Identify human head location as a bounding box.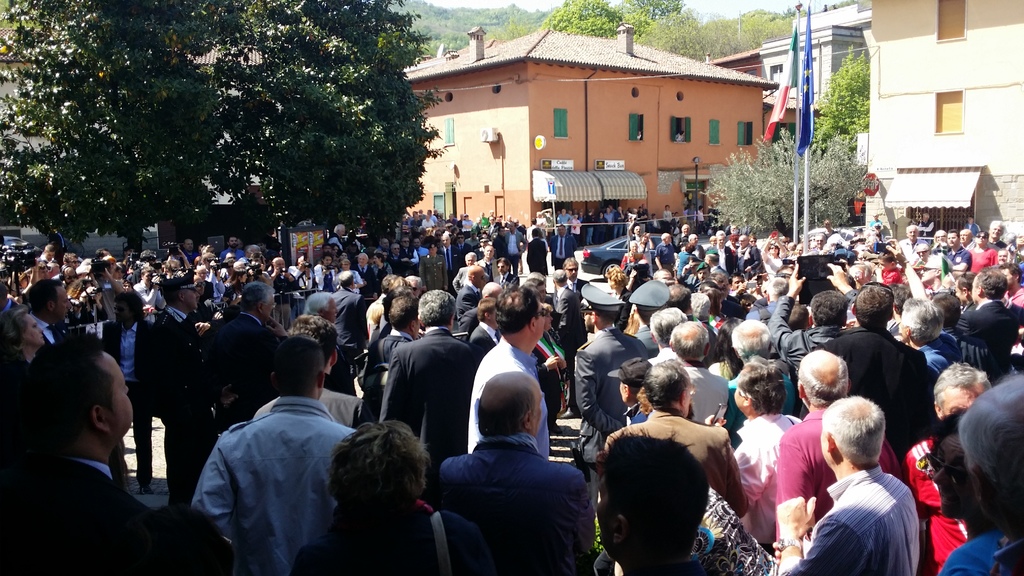
x1=337, y1=269, x2=358, y2=292.
